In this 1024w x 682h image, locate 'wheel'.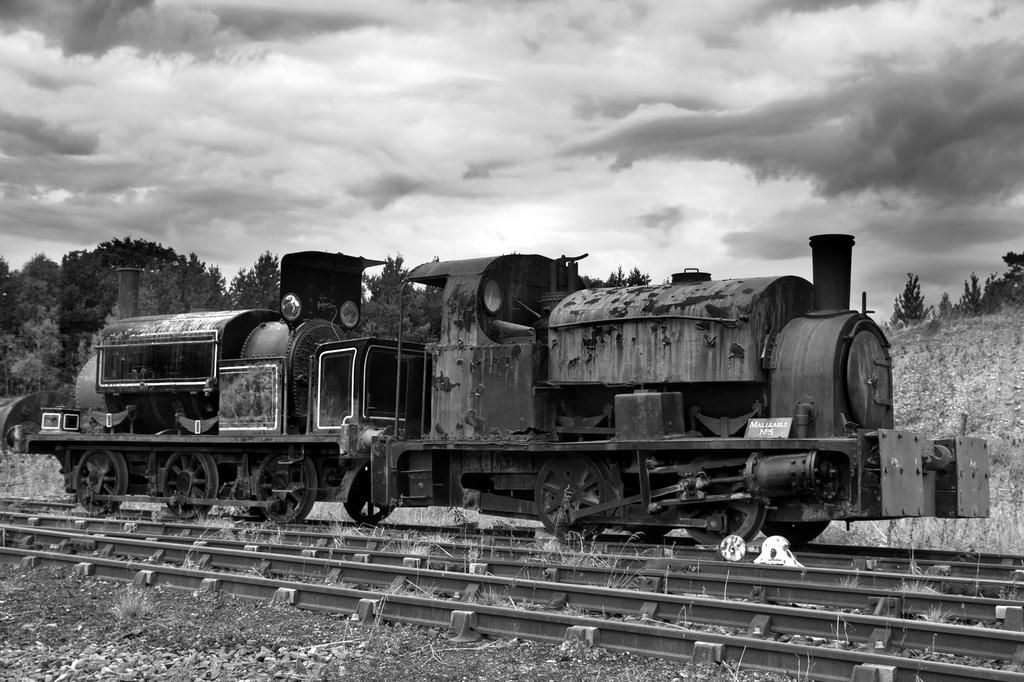
Bounding box: {"x1": 165, "y1": 450, "x2": 220, "y2": 521}.
